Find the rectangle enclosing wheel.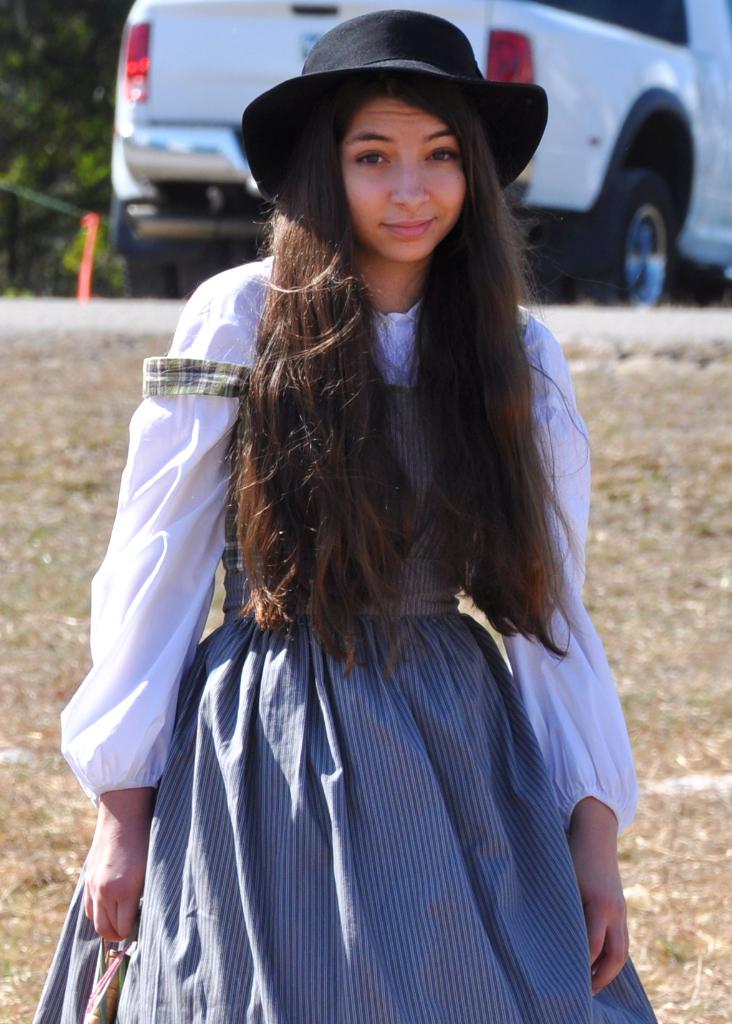
(599, 144, 688, 287).
